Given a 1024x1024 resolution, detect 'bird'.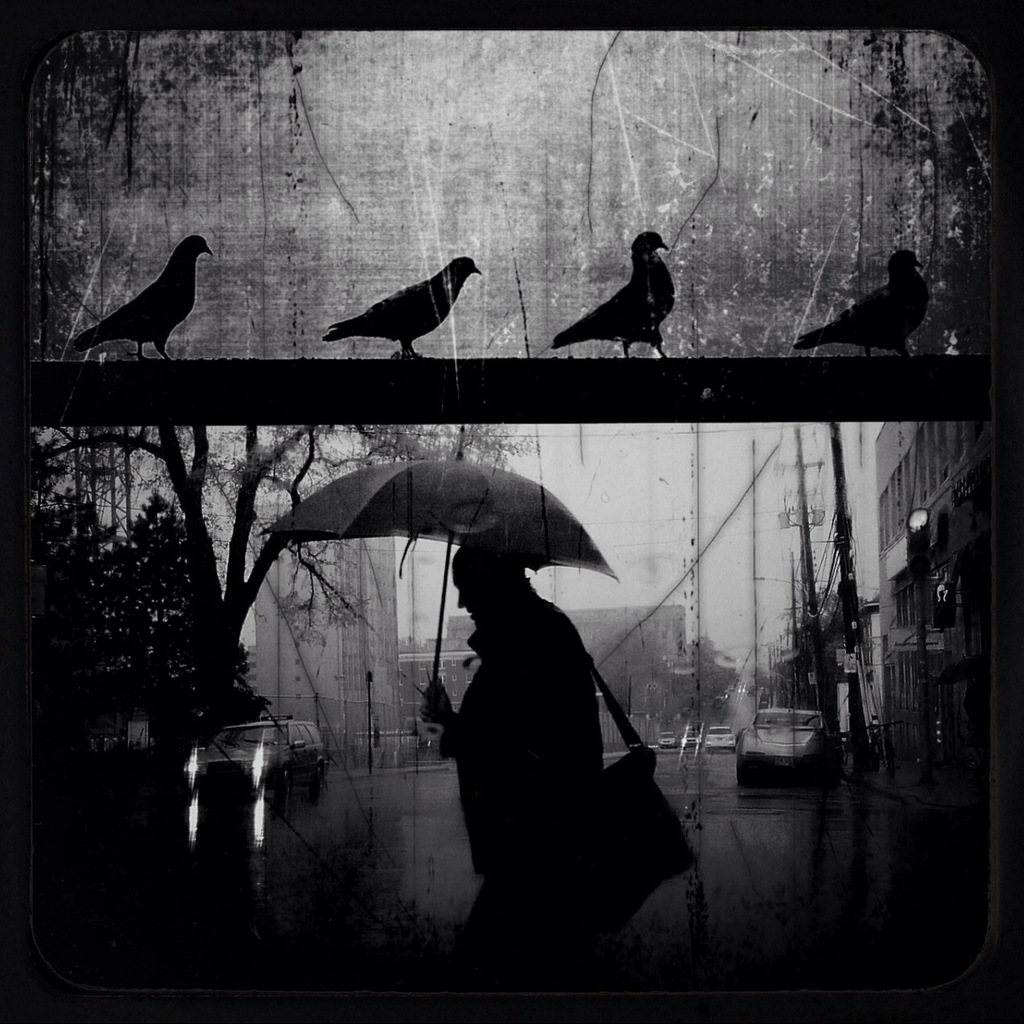
(x1=303, y1=244, x2=498, y2=361).
